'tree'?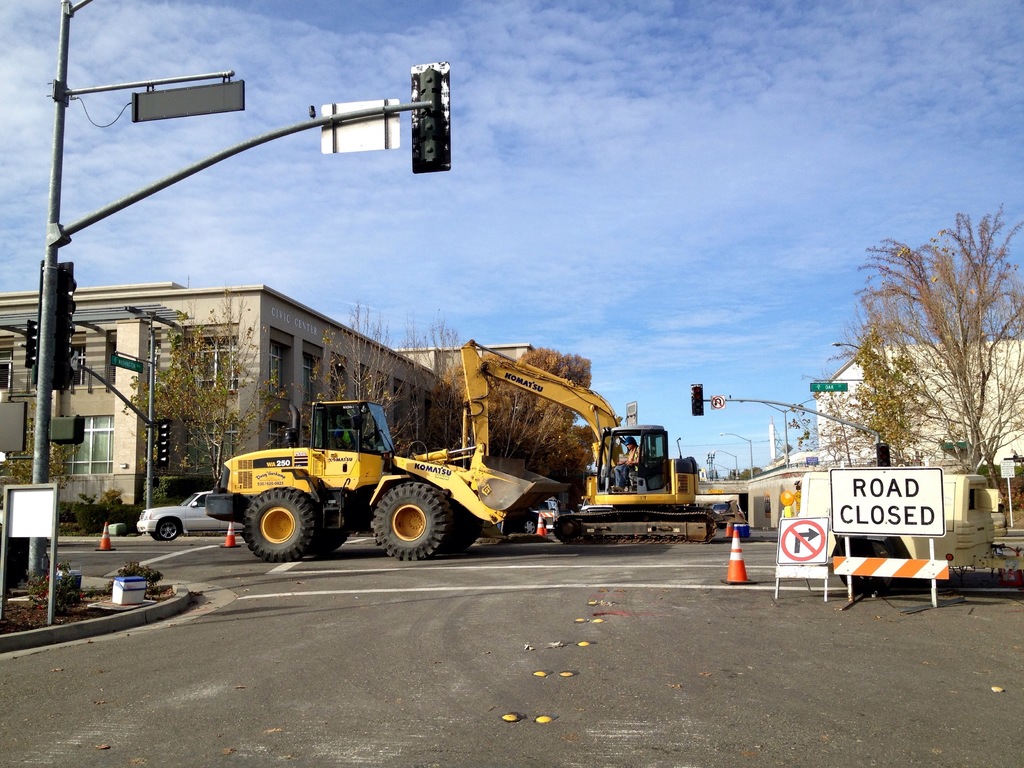
locate(804, 387, 862, 467)
